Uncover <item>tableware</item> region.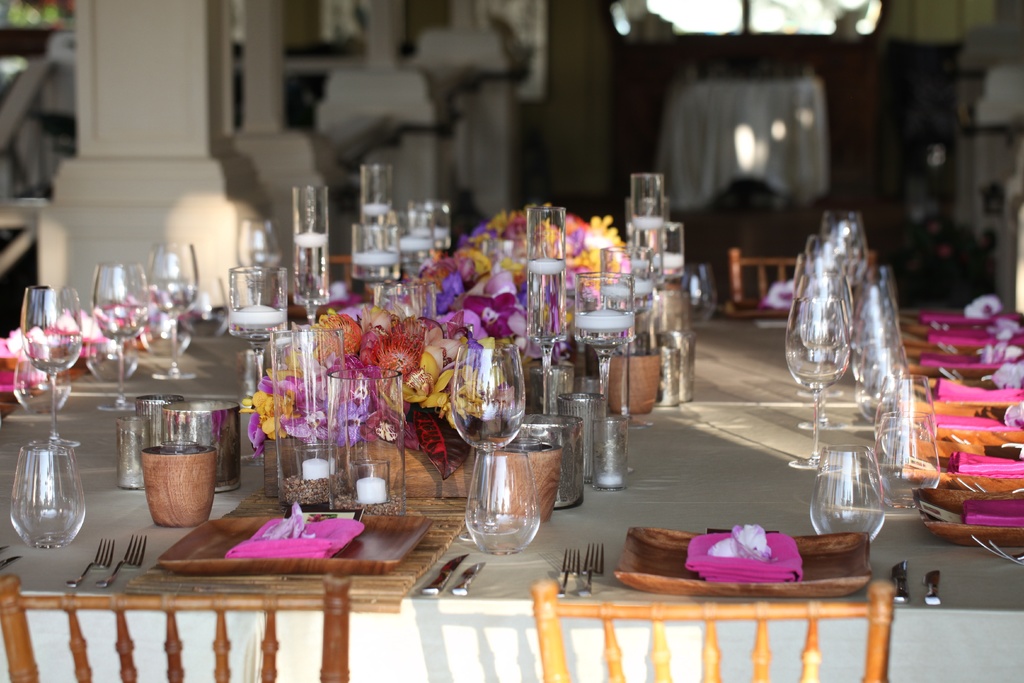
Uncovered: bbox(422, 553, 467, 599).
